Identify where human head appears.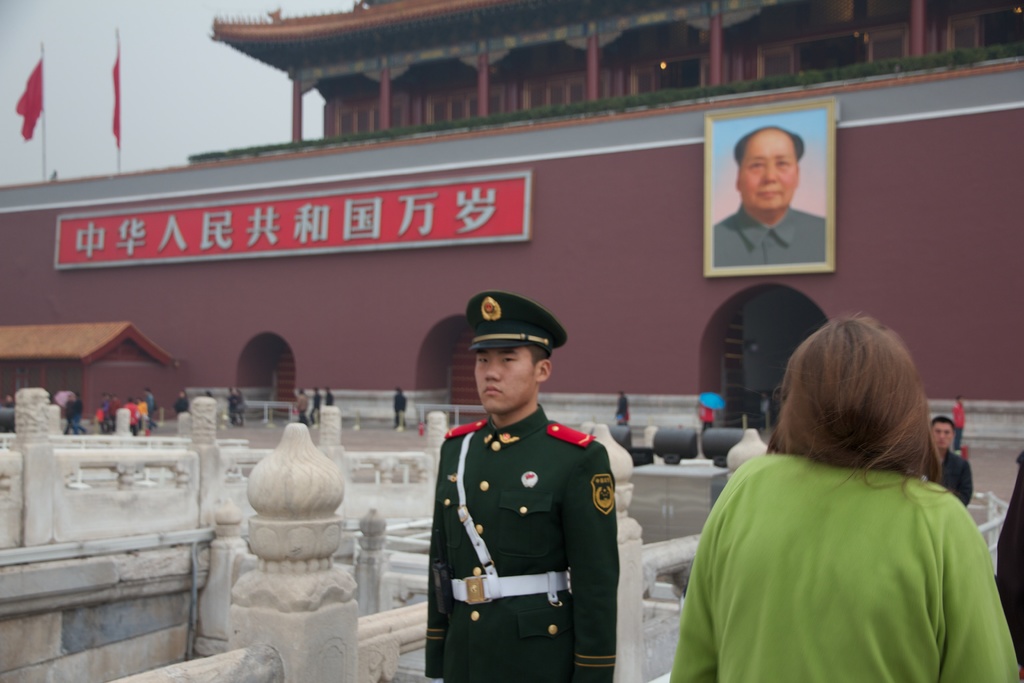
Appears at 297,388,306,397.
